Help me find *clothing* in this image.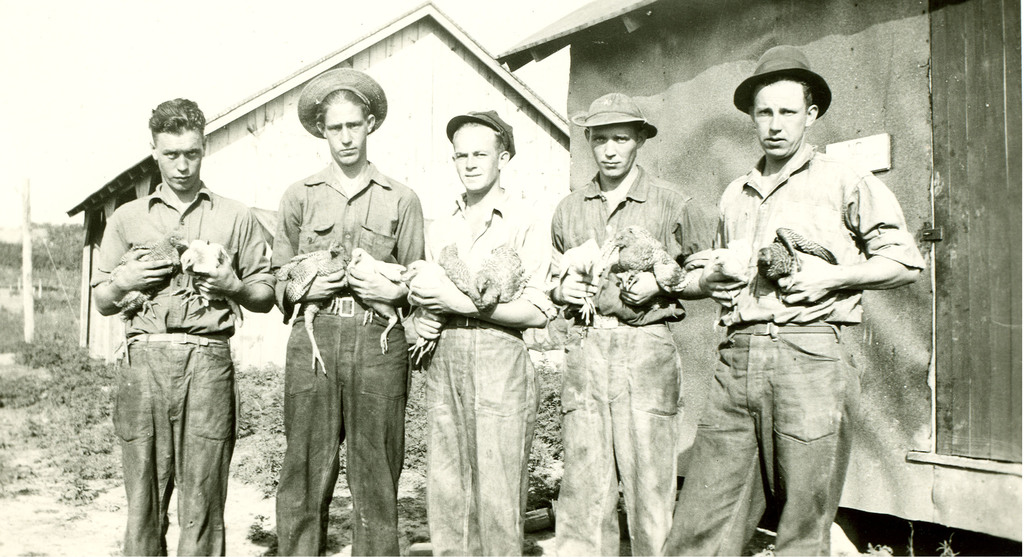
Found it: Rect(252, 89, 429, 535).
